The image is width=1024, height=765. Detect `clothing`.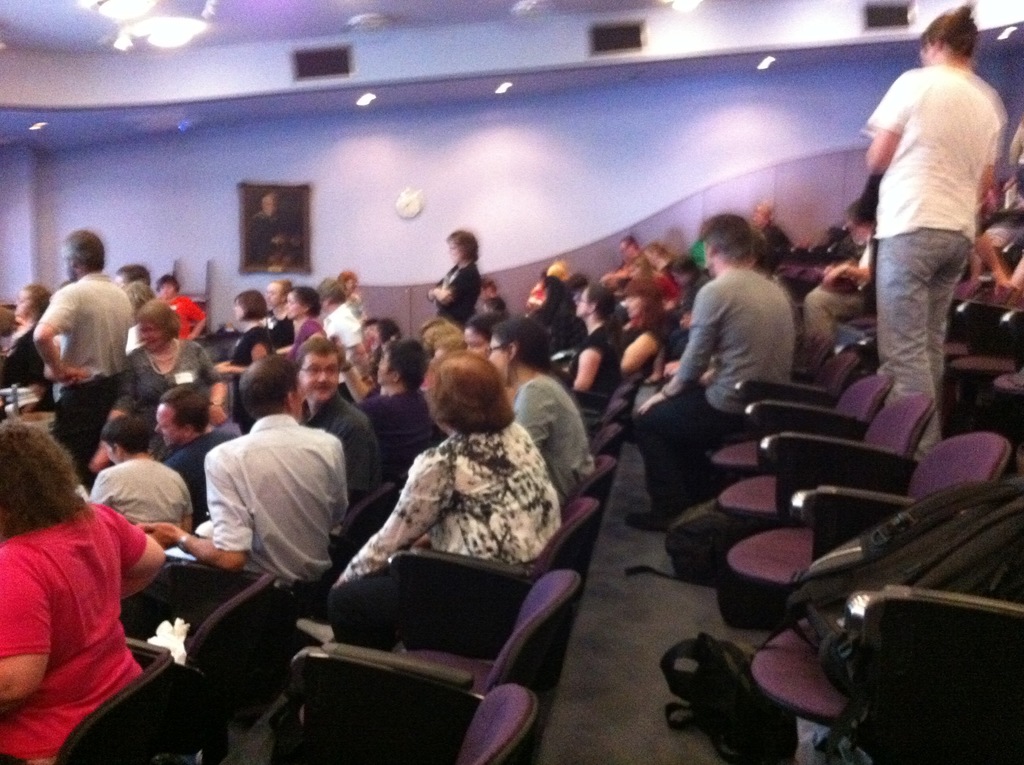
Detection: (342,384,433,476).
